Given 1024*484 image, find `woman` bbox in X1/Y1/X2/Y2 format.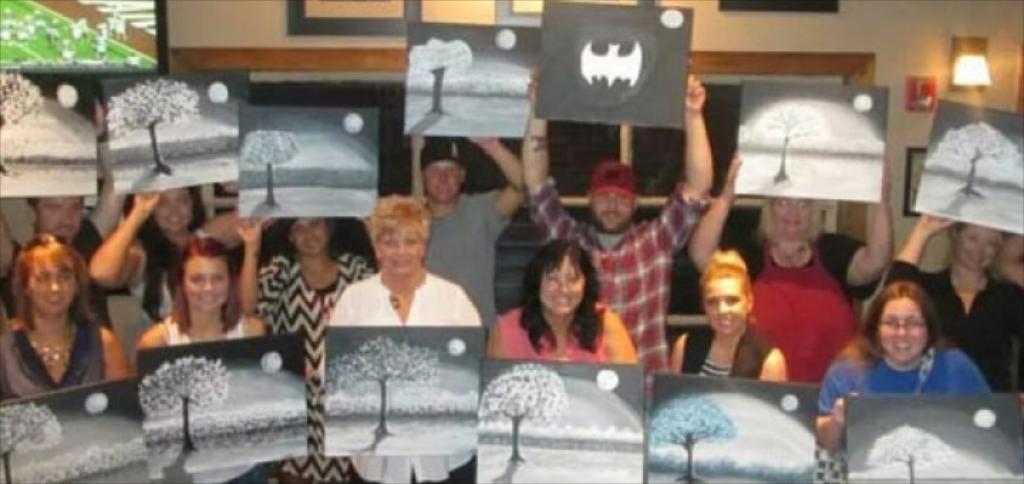
885/204/1023/389.
